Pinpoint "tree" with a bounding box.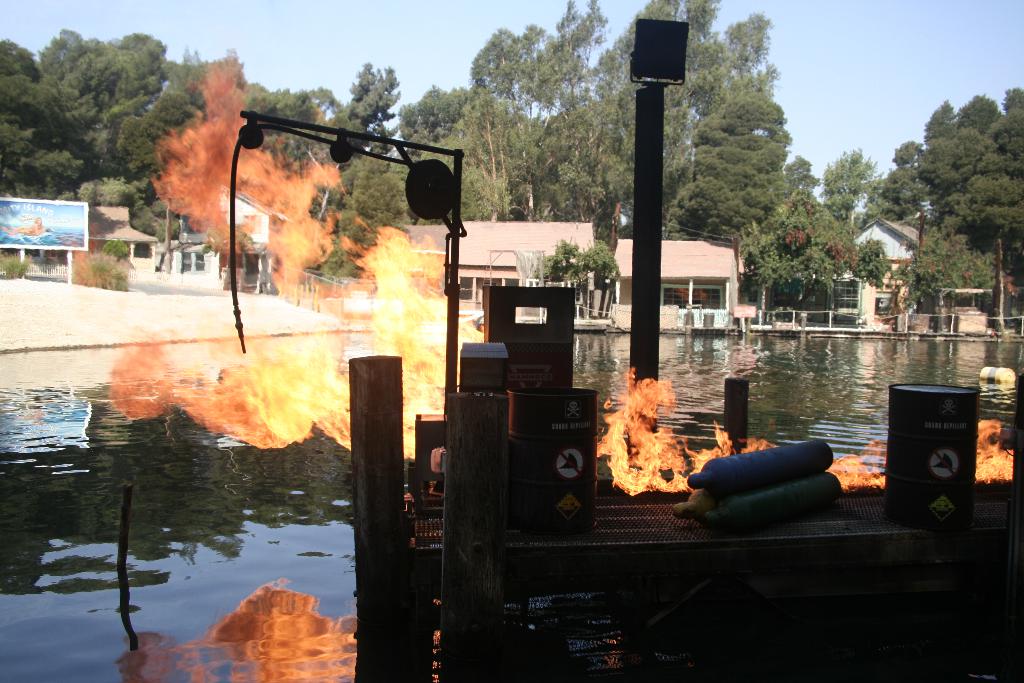
909, 75, 1012, 260.
